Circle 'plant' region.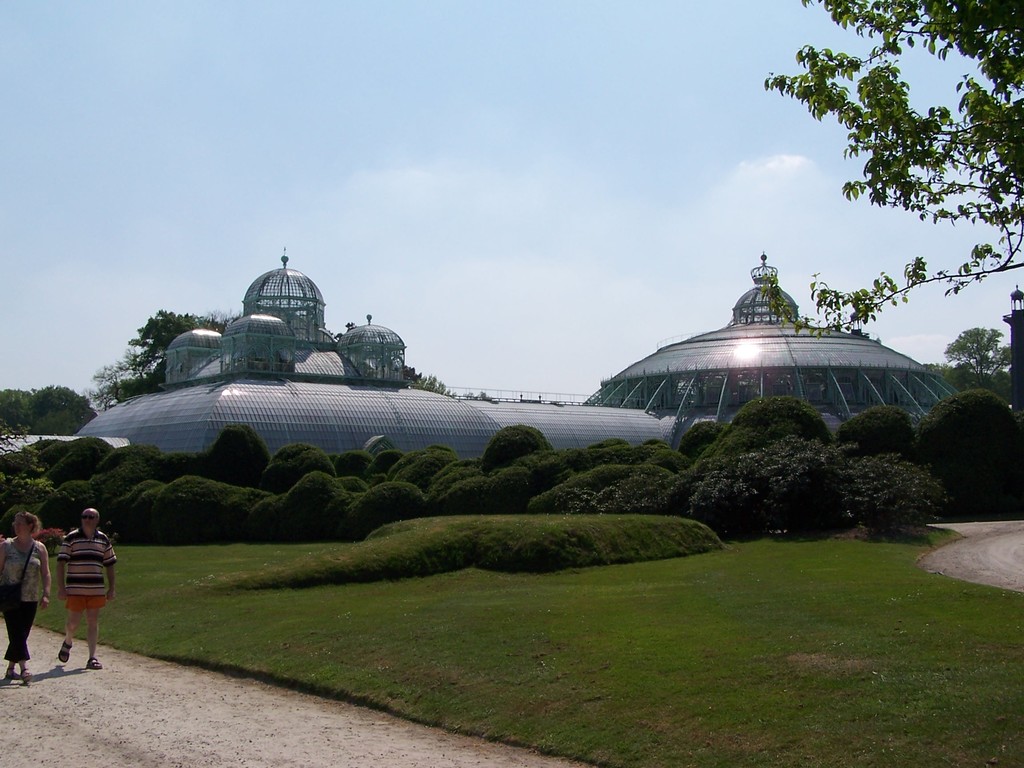
Region: <region>479, 422, 554, 480</region>.
